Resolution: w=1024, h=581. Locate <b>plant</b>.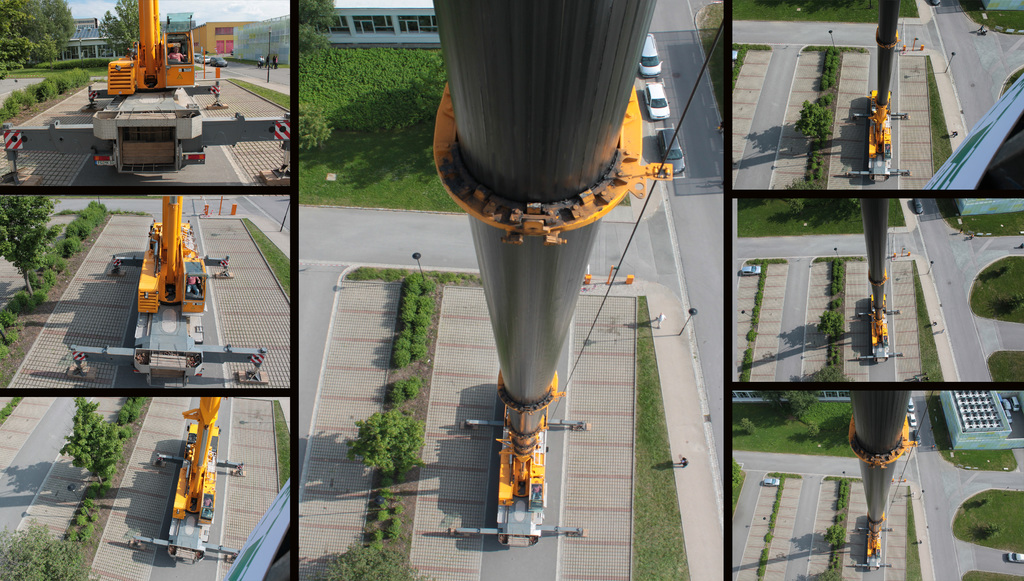
339 493 411 561.
